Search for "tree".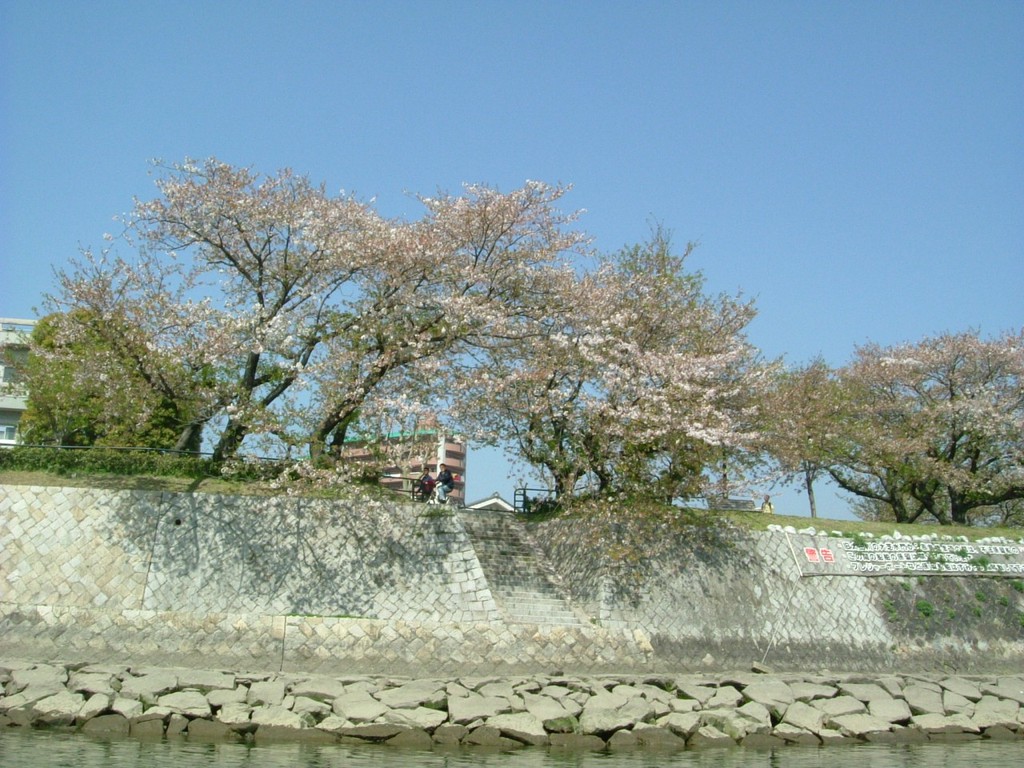
Found at l=778, t=314, r=1023, b=526.
